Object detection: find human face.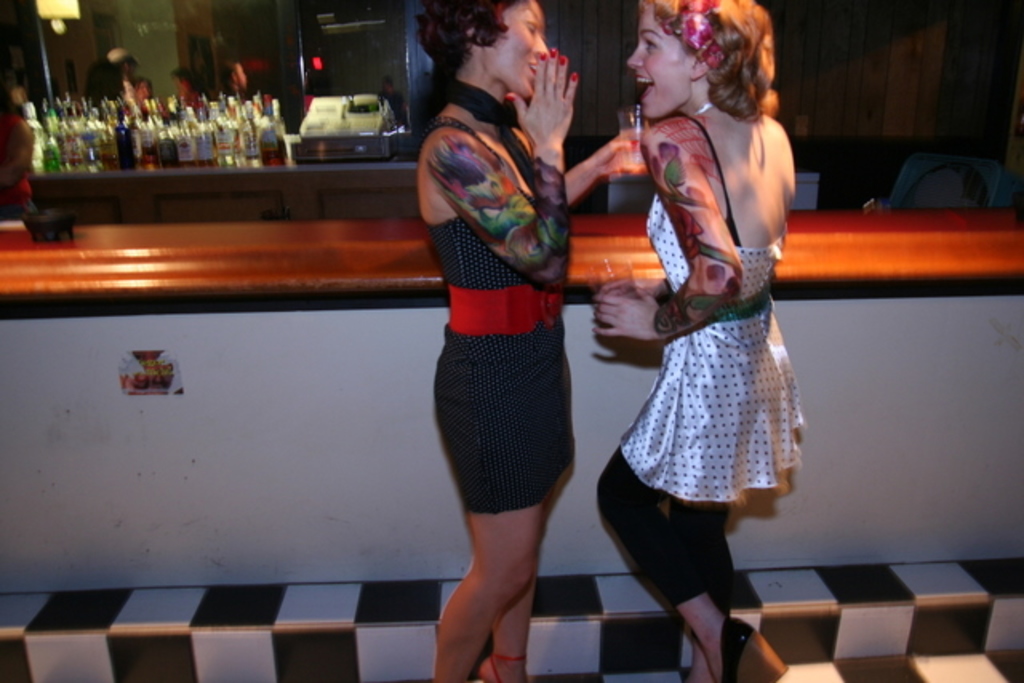
pyautogui.locateOnScreen(483, 0, 549, 98).
